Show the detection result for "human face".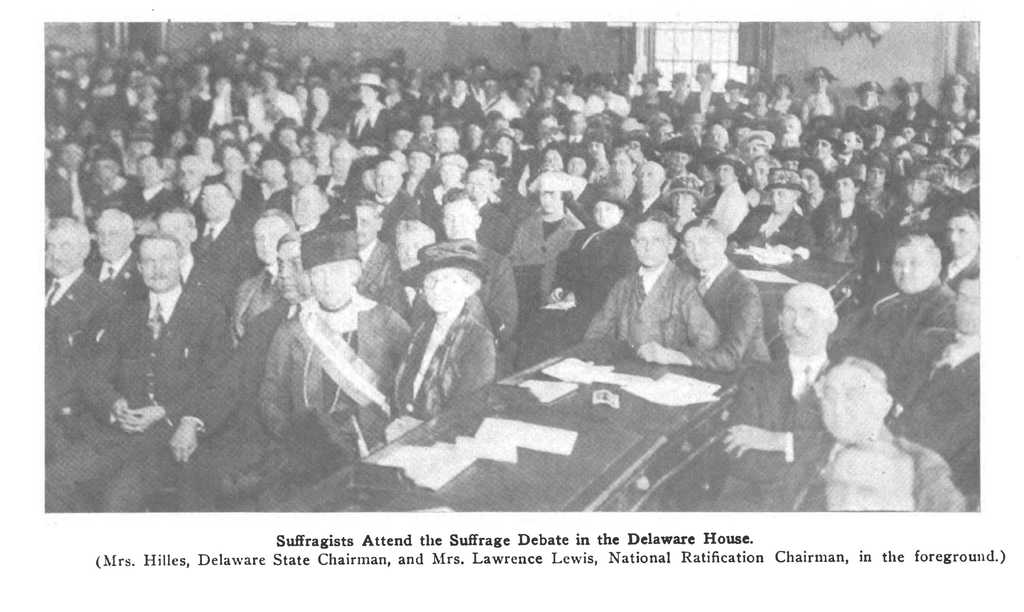
{"left": 906, "top": 175, "right": 924, "bottom": 198}.
